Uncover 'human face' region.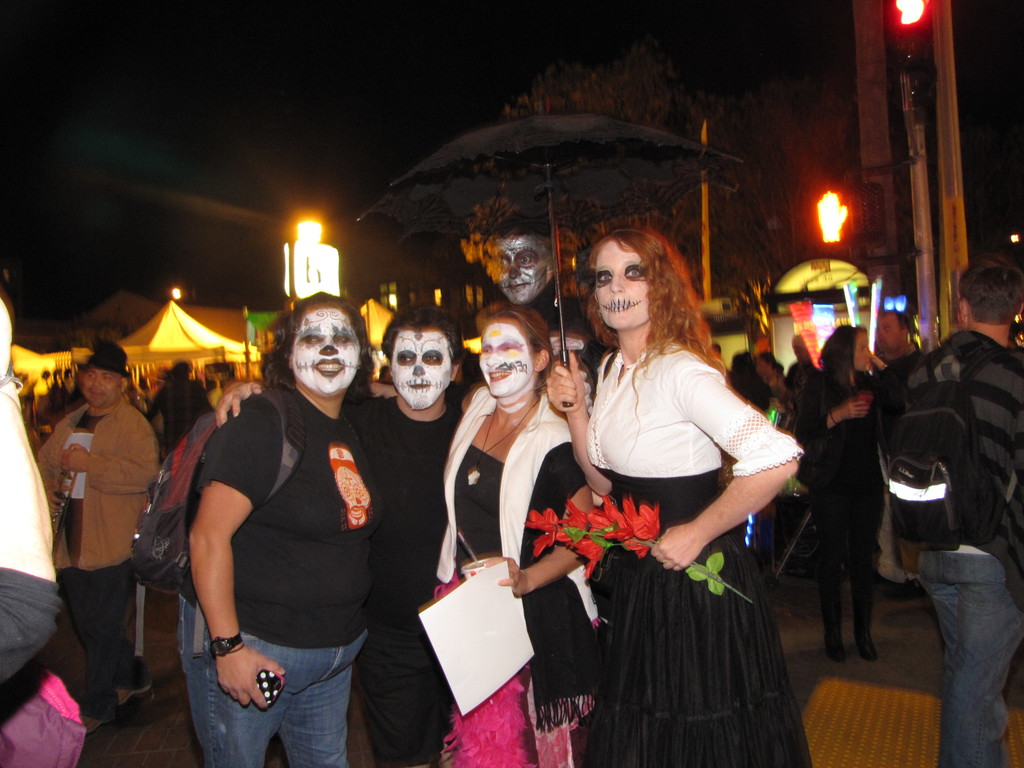
Uncovered: l=498, t=232, r=550, b=303.
